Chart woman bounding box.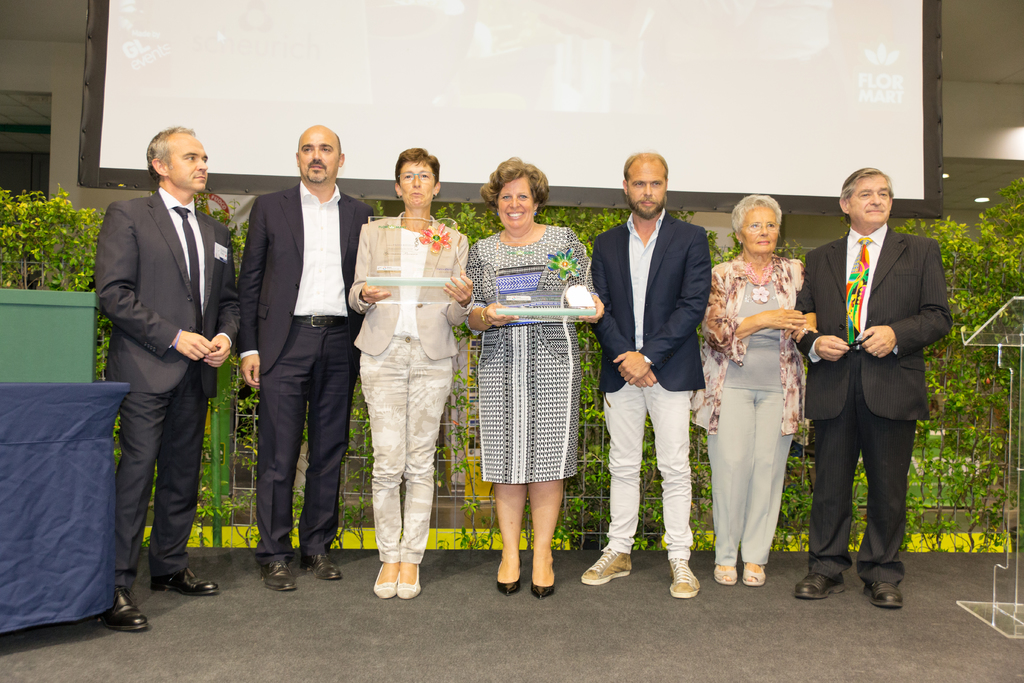
Charted: bbox(680, 193, 806, 592).
